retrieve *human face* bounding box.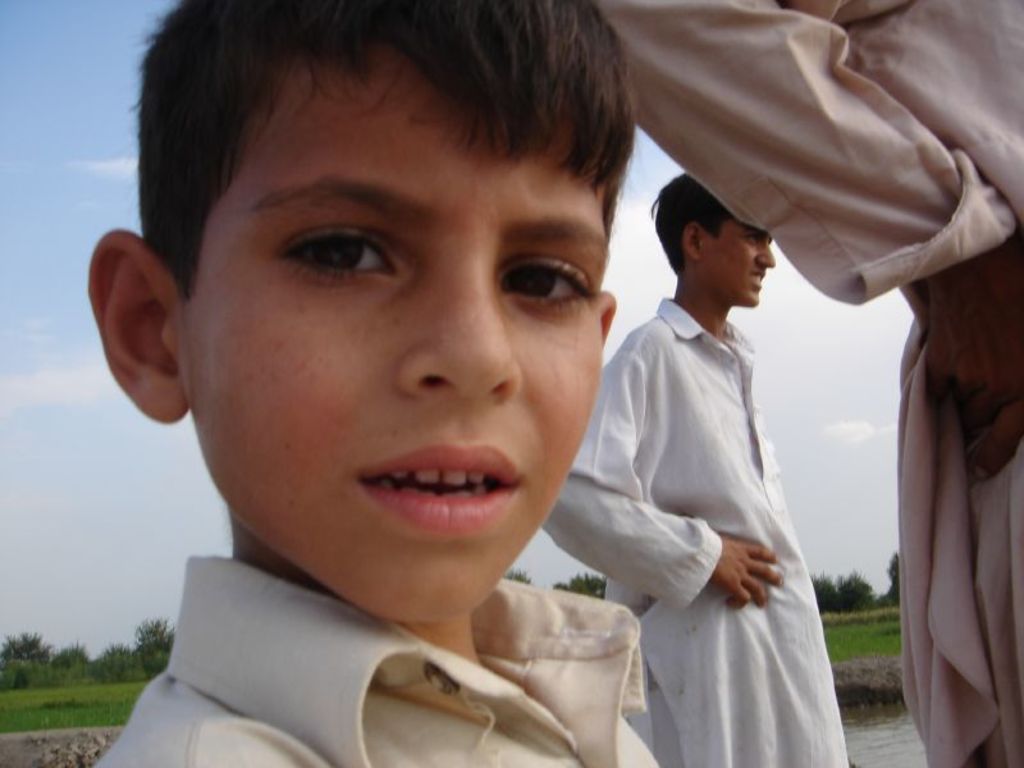
Bounding box: x1=178 y1=50 x2=623 y2=625.
